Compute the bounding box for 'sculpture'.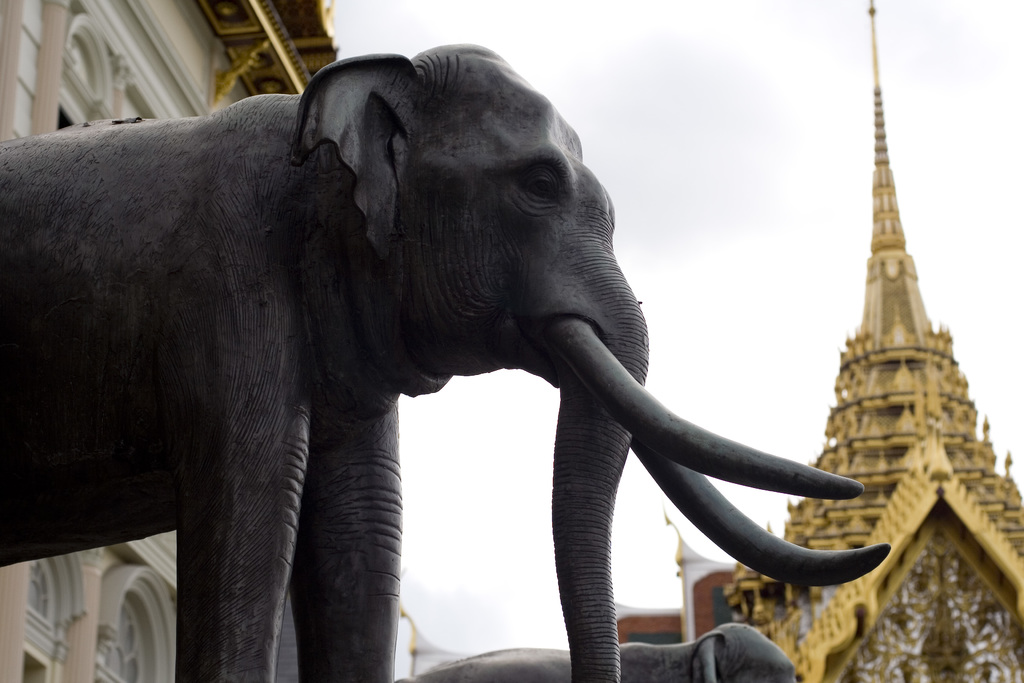
(0,38,890,682).
